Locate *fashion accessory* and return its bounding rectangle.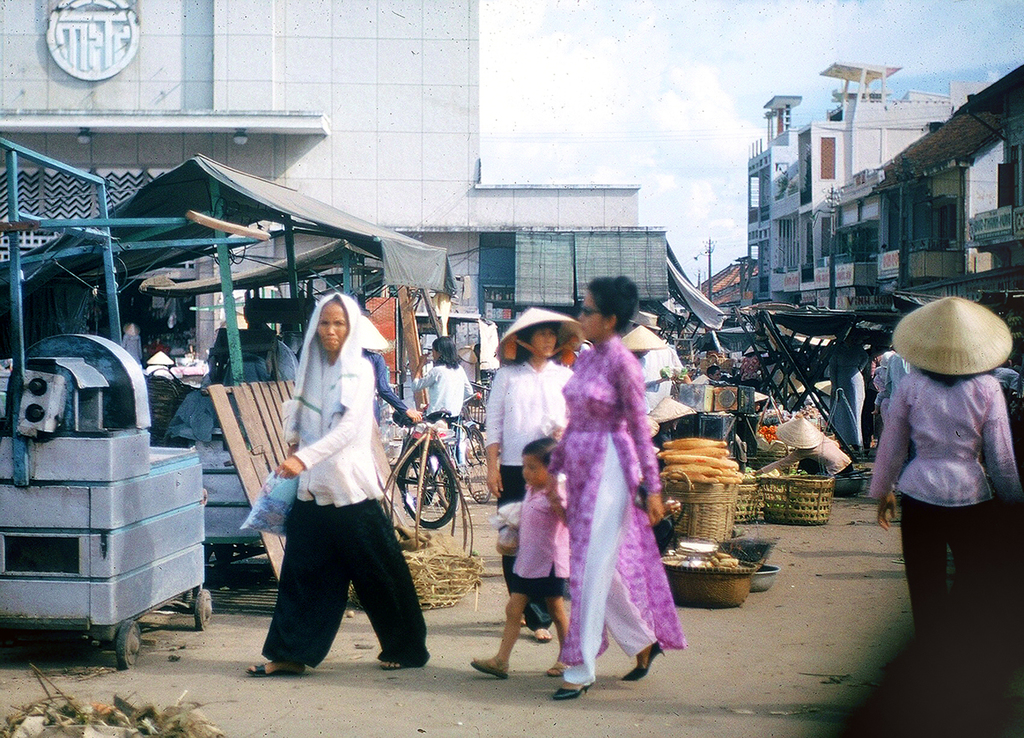
[575,301,605,320].
